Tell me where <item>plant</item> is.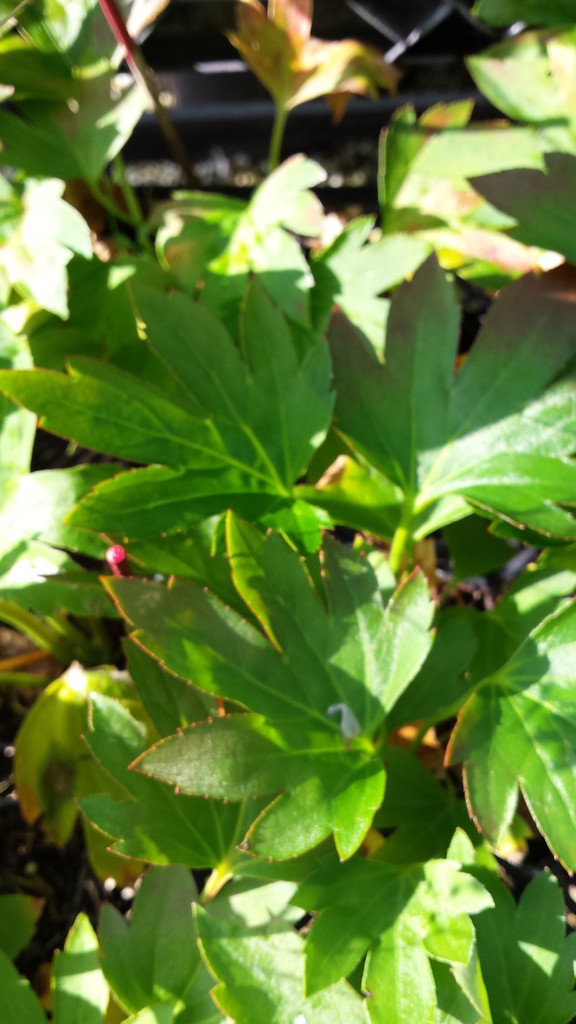
<item>plant</item> is at x1=0 y1=0 x2=575 y2=1023.
